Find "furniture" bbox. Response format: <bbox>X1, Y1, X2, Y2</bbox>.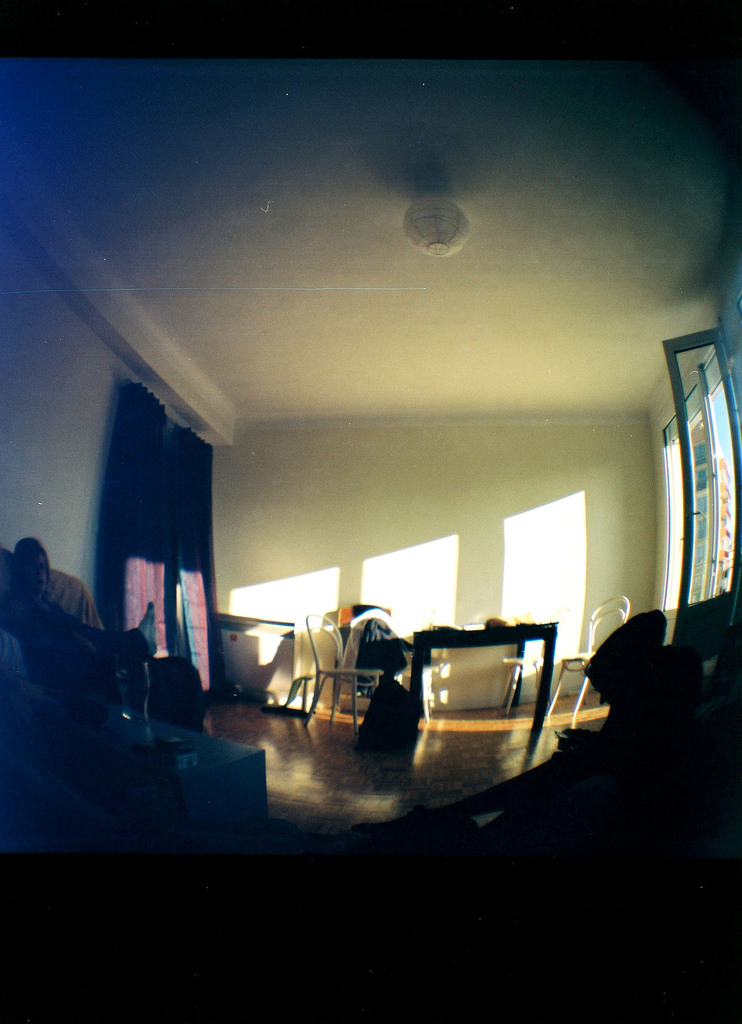
<bbox>303, 609, 387, 741</bbox>.
